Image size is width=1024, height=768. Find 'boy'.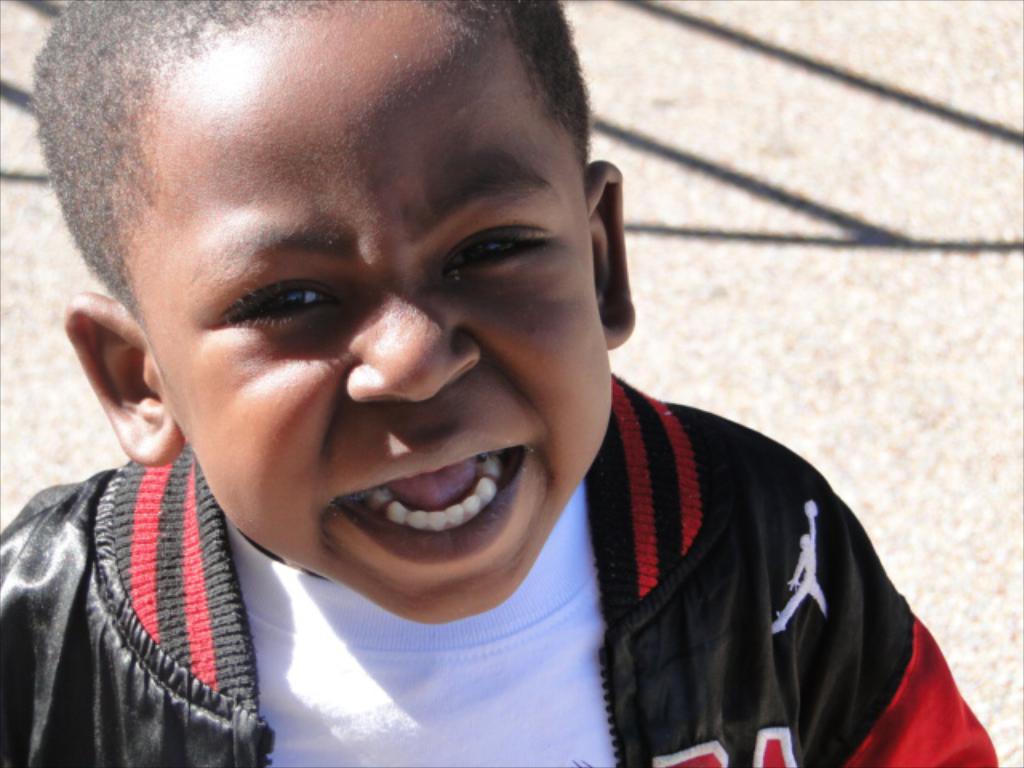
<region>0, 0, 997, 766</region>.
